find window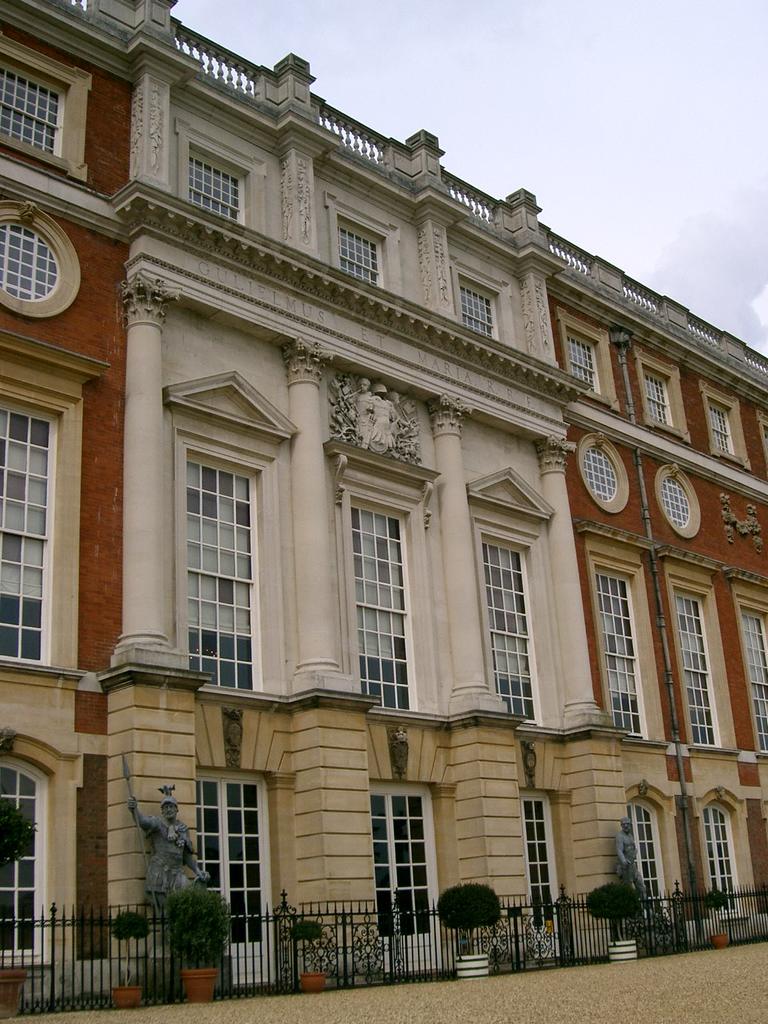
Rect(479, 522, 548, 725)
